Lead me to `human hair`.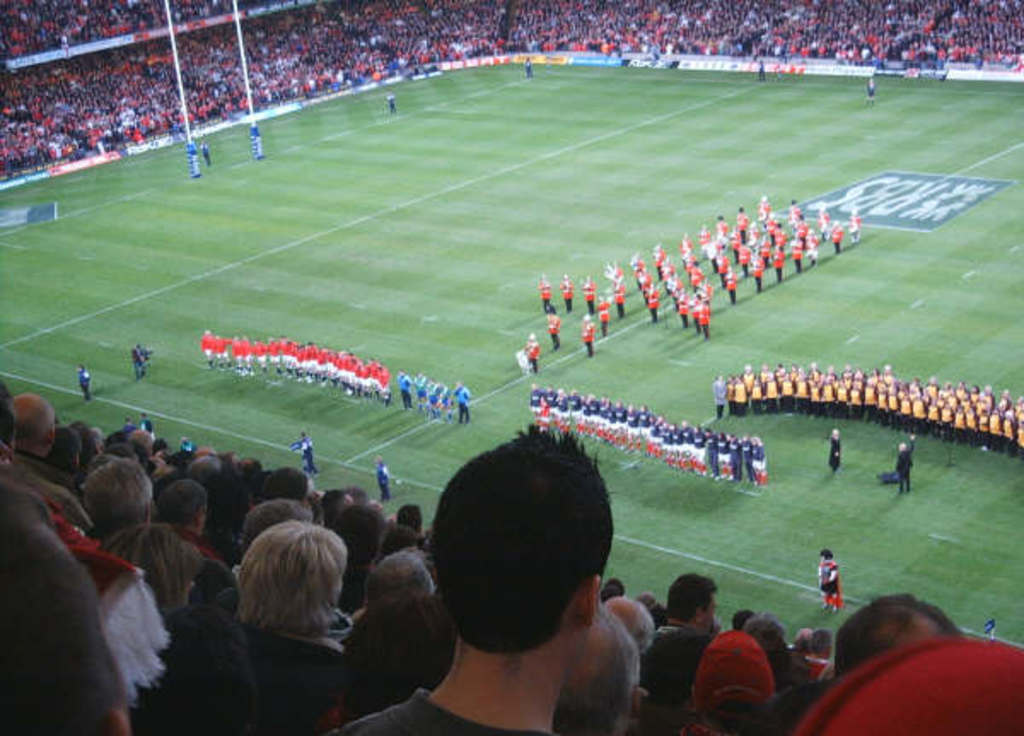
Lead to {"left": 804, "top": 628, "right": 838, "bottom": 656}.
